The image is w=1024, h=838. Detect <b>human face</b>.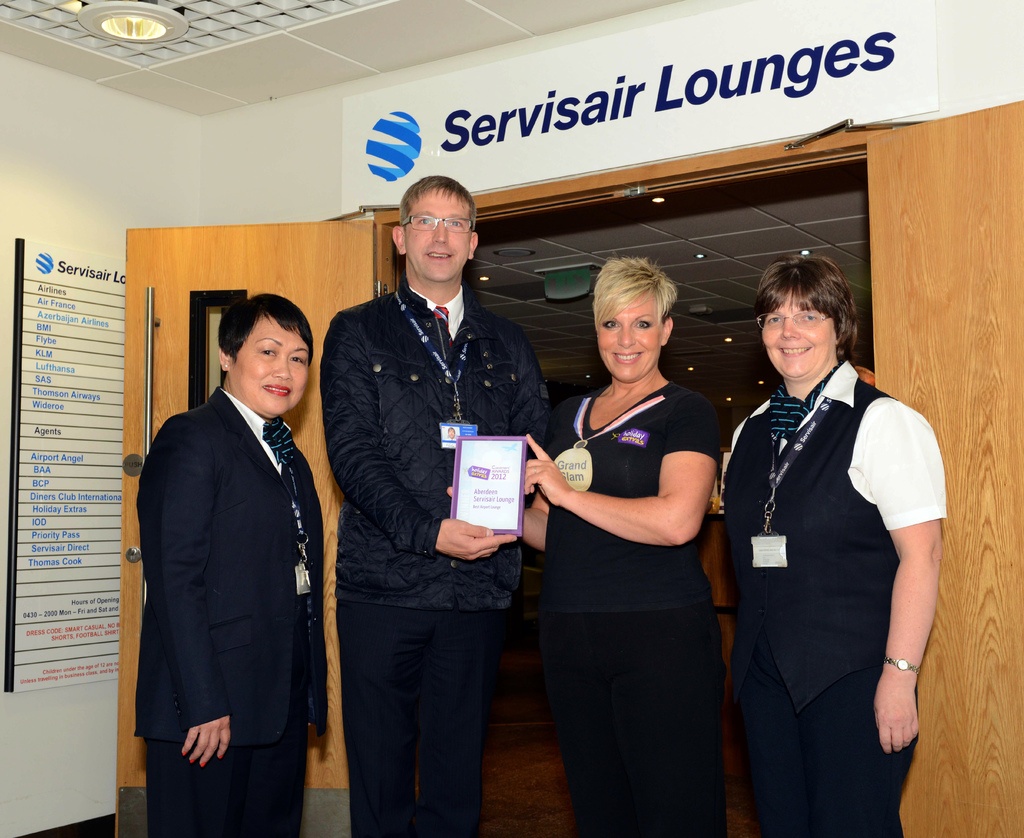
Detection: bbox(598, 296, 660, 382).
